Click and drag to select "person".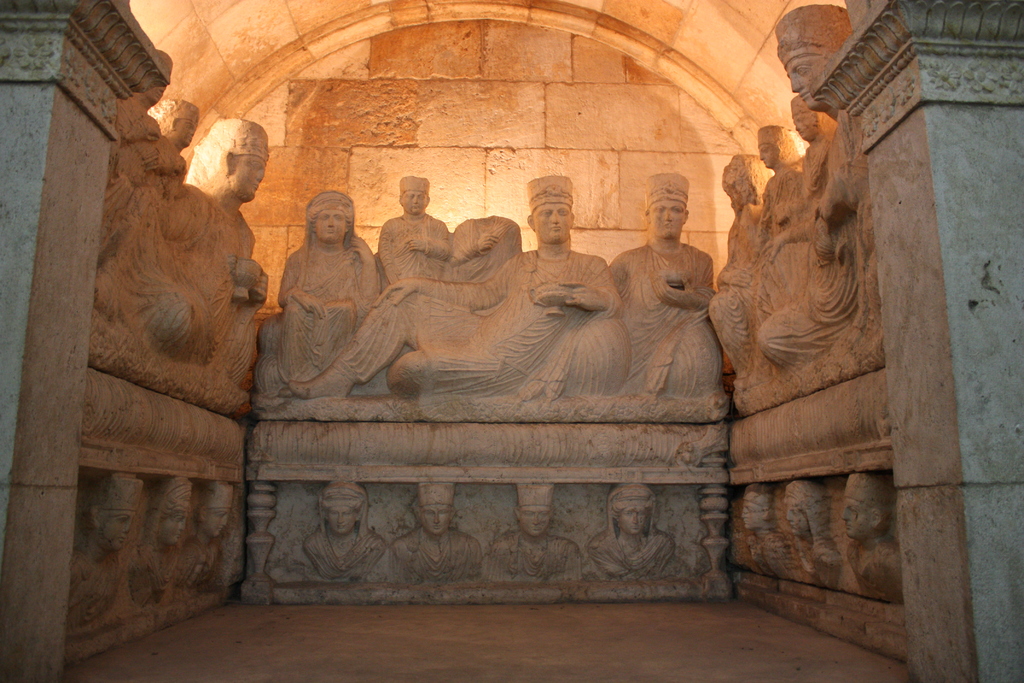
Selection: <bbox>177, 482, 236, 583</bbox>.
